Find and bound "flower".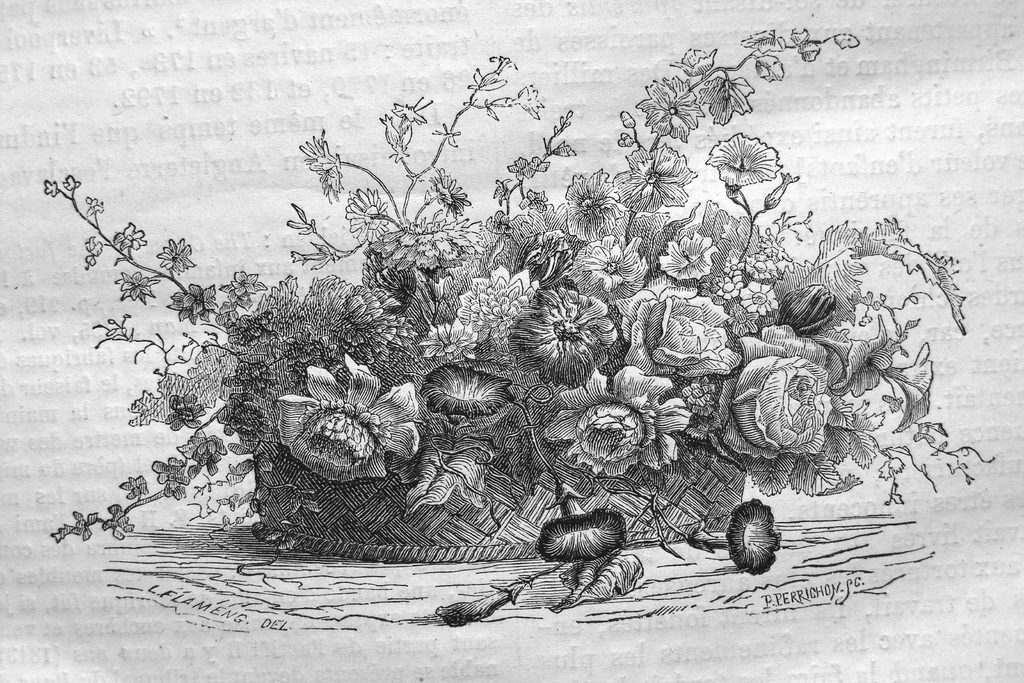
Bound: select_region(216, 266, 264, 313).
